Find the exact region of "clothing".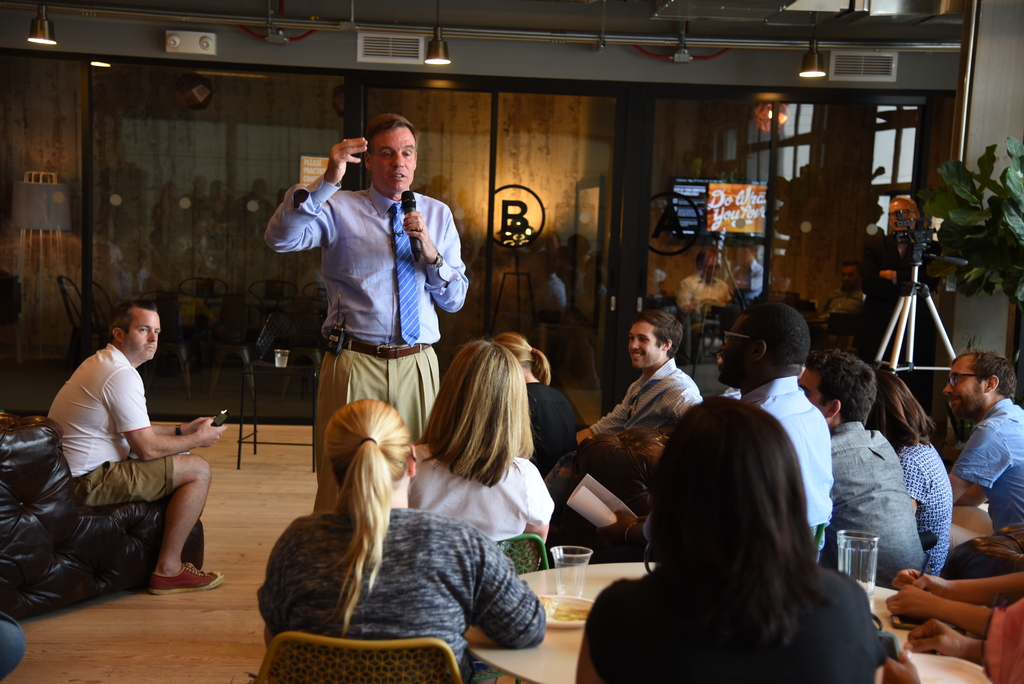
Exact region: box=[525, 377, 583, 487].
